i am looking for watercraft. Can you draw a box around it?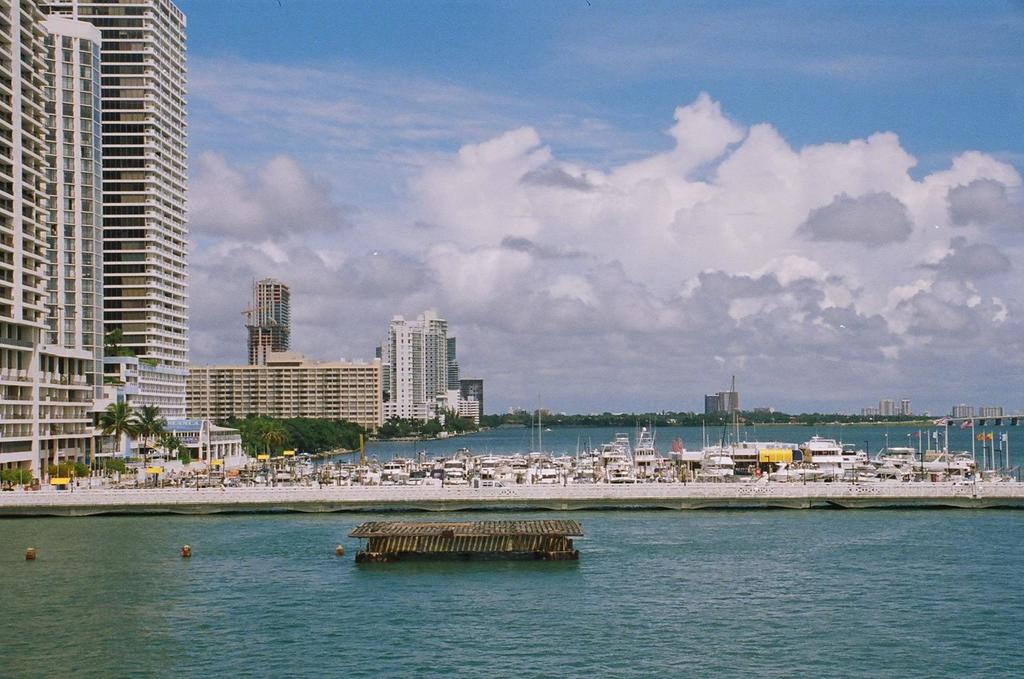
Sure, the bounding box is 877:440:910:467.
